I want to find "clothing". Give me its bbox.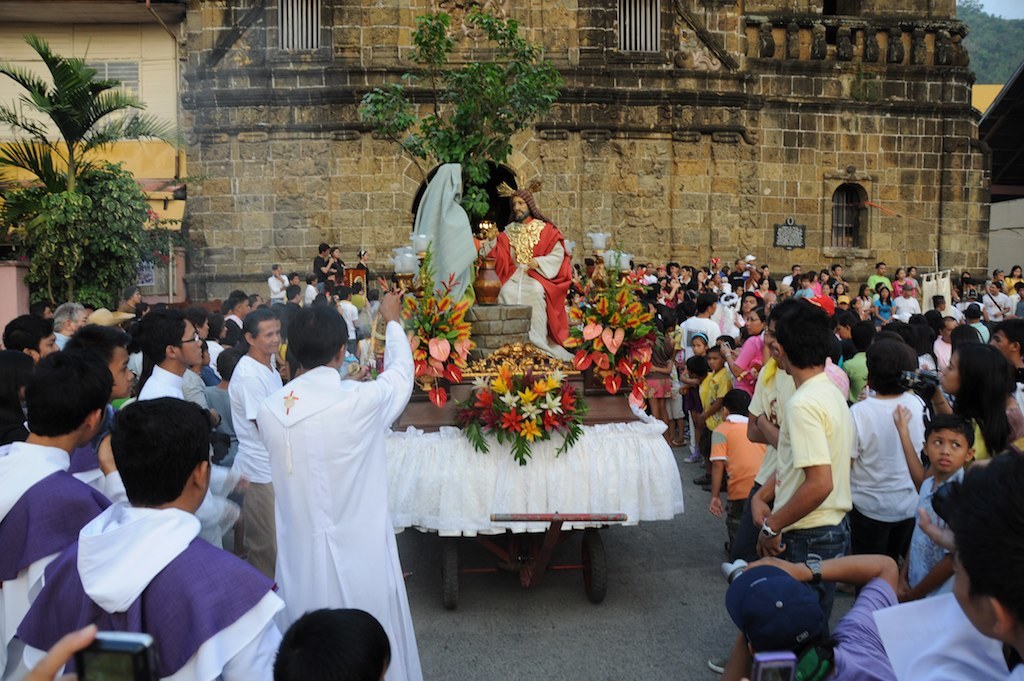
(268,274,288,304).
